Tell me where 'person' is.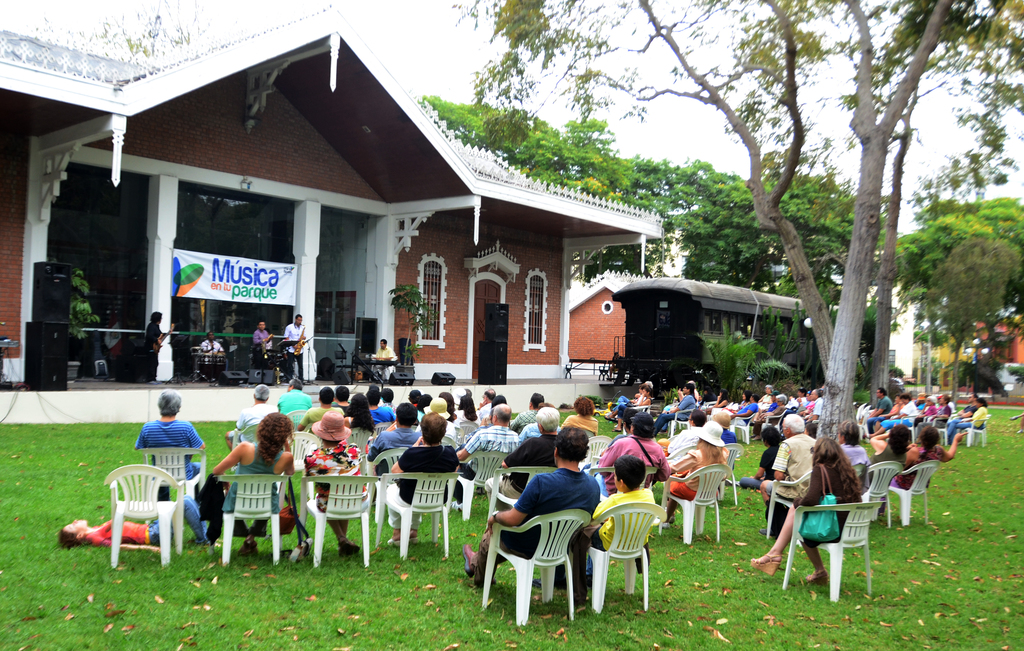
'person' is at 778 410 854 592.
